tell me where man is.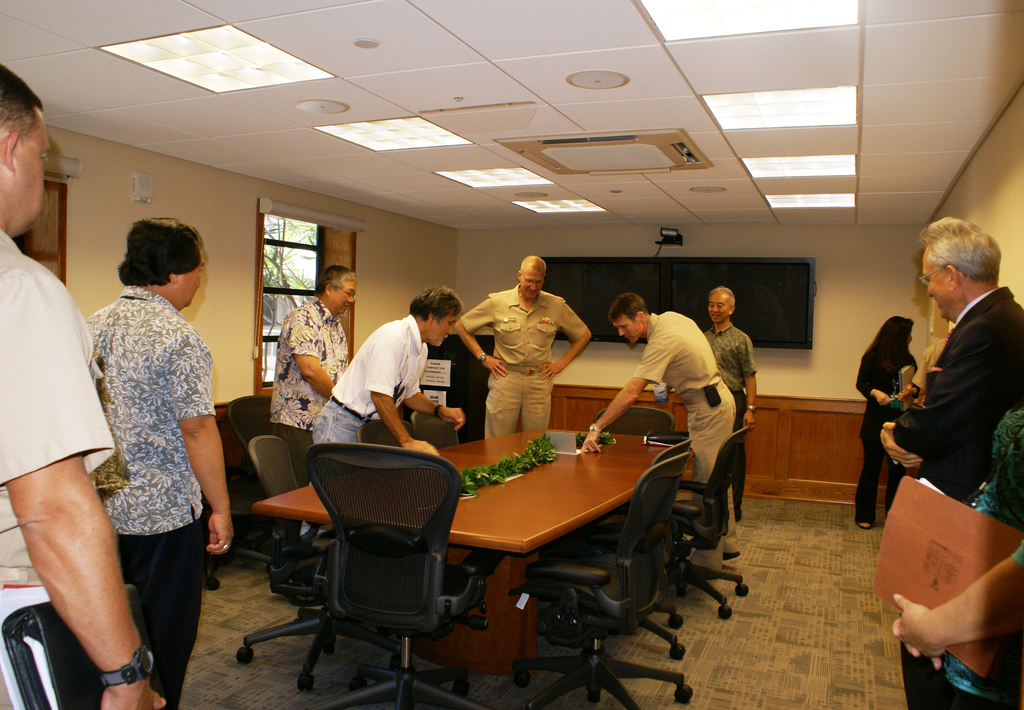
man is at region(451, 252, 596, 444).
